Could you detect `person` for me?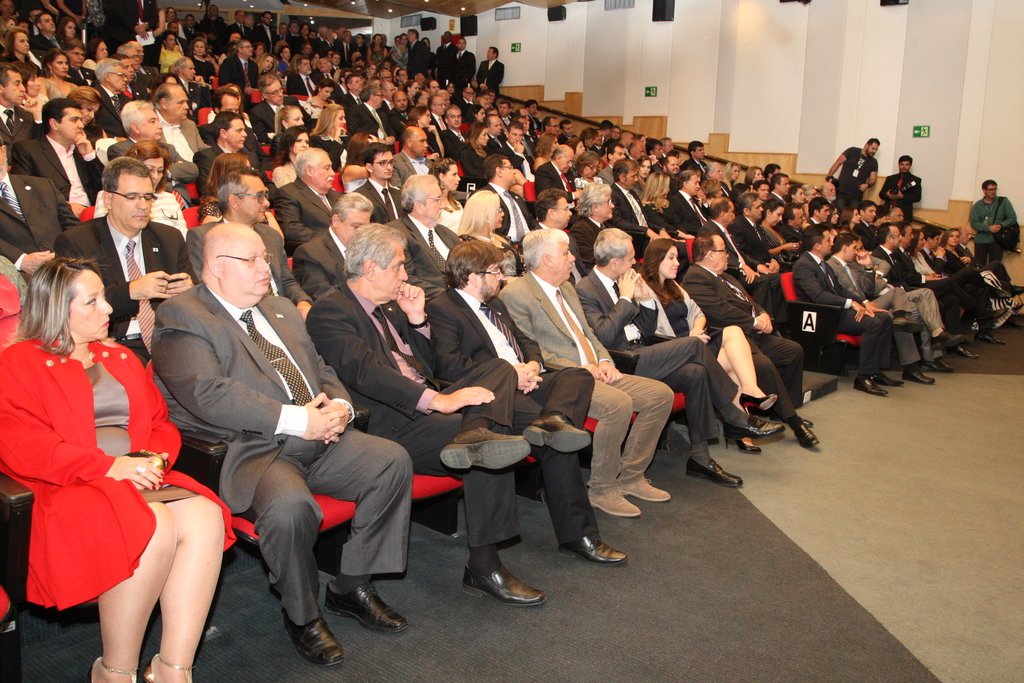
Detection result: locate(258, 54, 278, 75).
